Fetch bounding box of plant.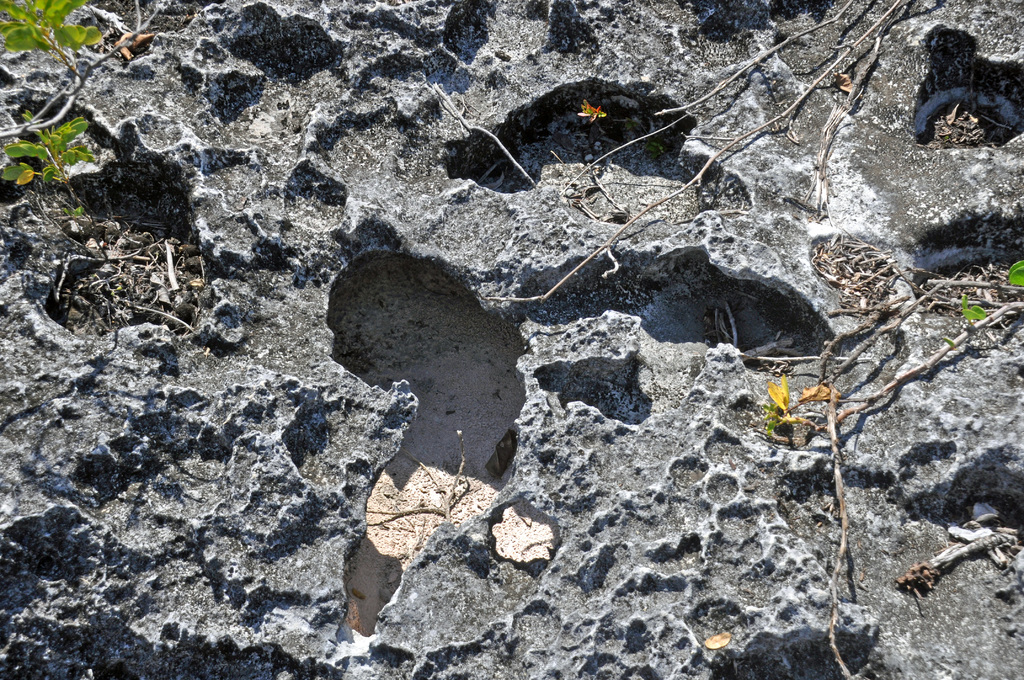
Bbox: <bbox>755, 263, 1023, 679</bbox>.
